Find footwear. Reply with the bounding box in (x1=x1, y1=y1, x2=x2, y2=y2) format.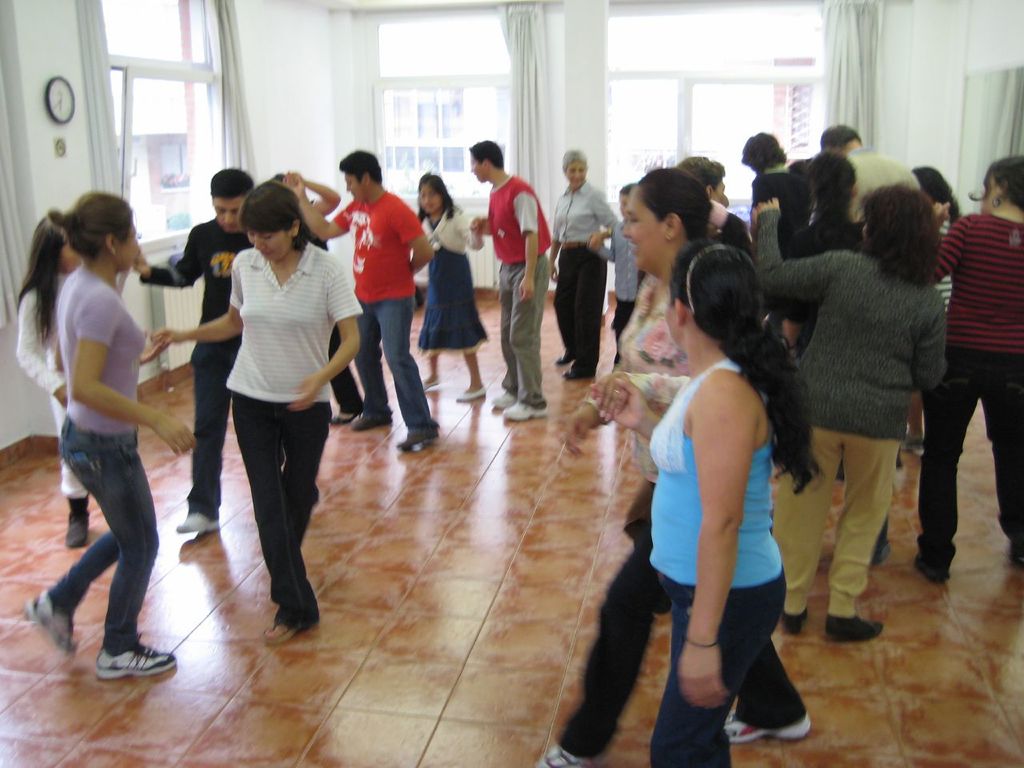
(x1=875, y1=526, x2=886, y2=570).
